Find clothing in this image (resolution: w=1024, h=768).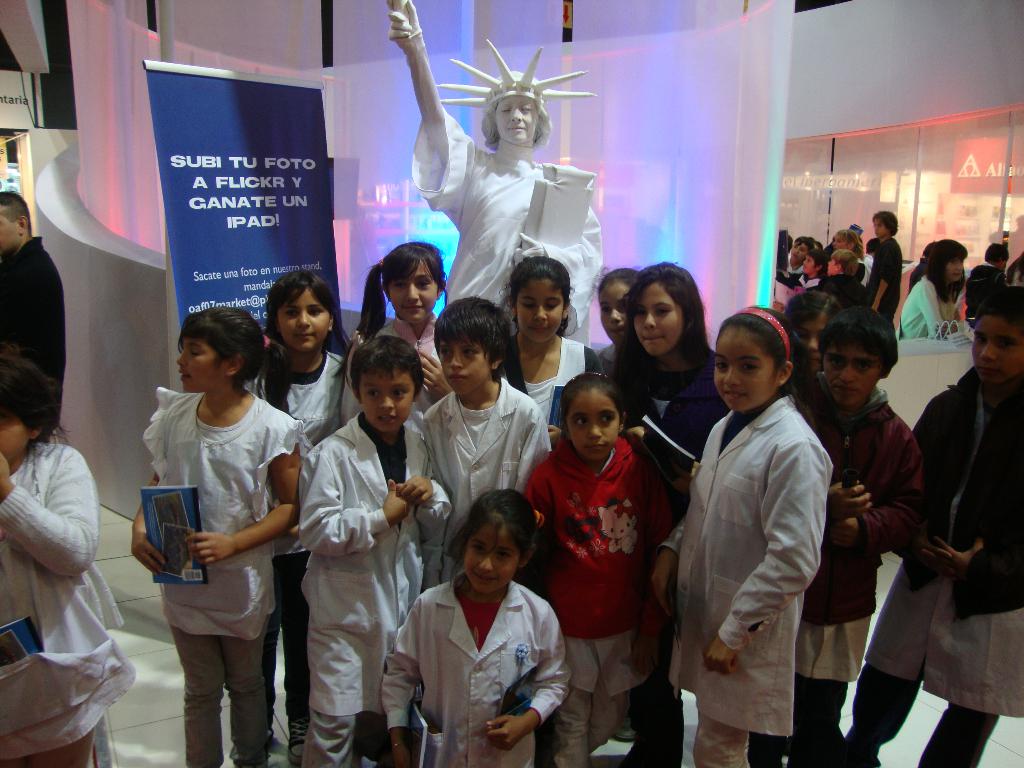
detection(660, 389, 840, 760).
